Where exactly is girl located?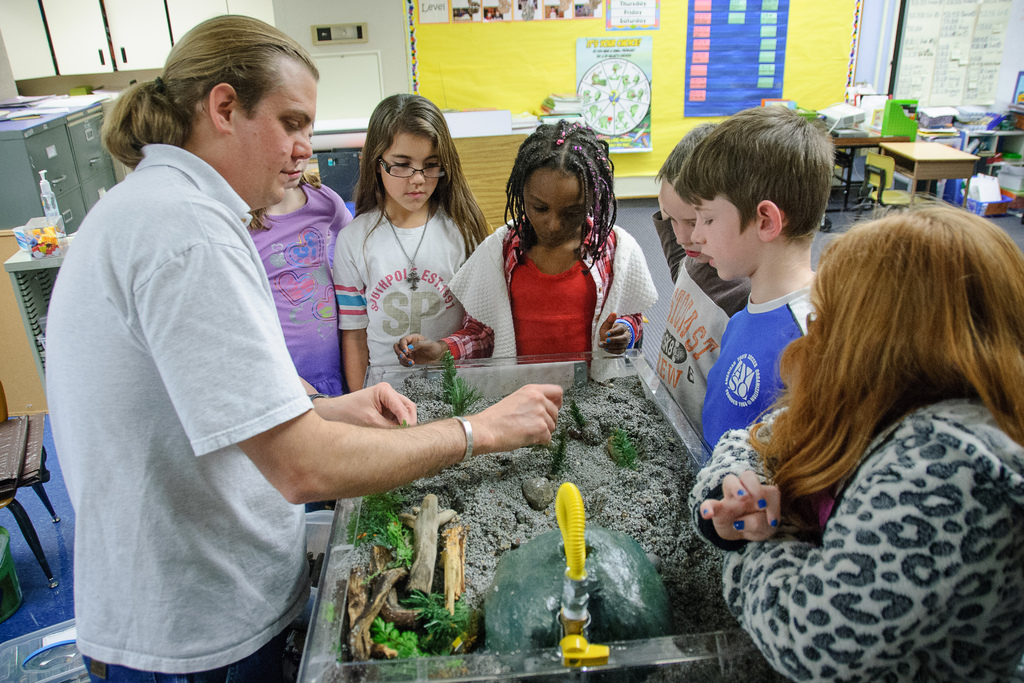
Its bounding box is 687 202 1023 682.
